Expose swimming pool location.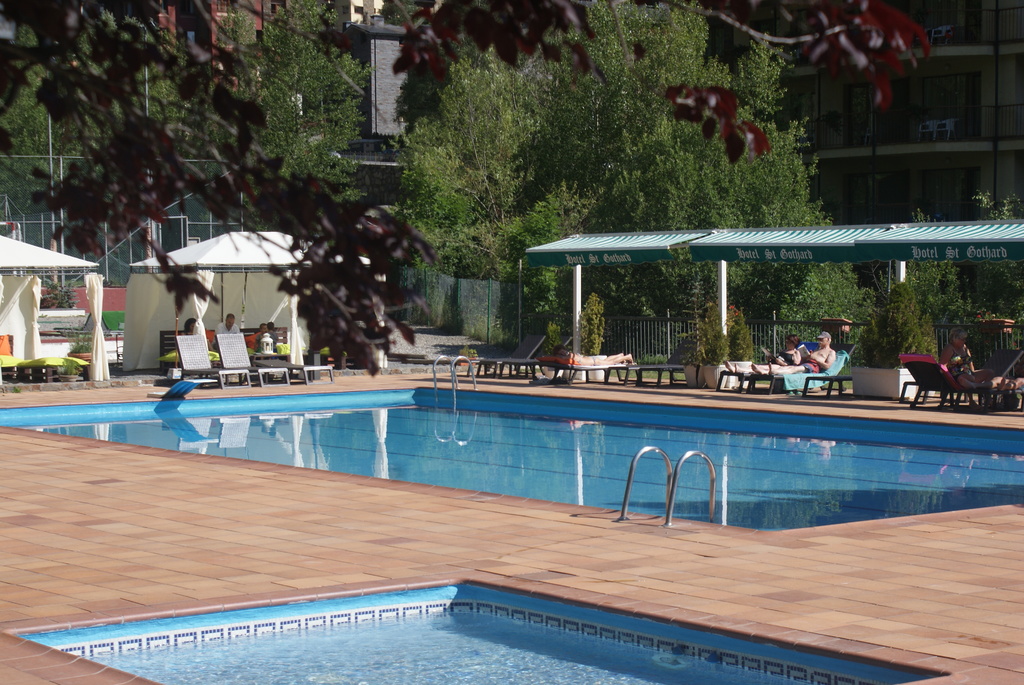
Exposed at box=[0, 577, 952, 684].
